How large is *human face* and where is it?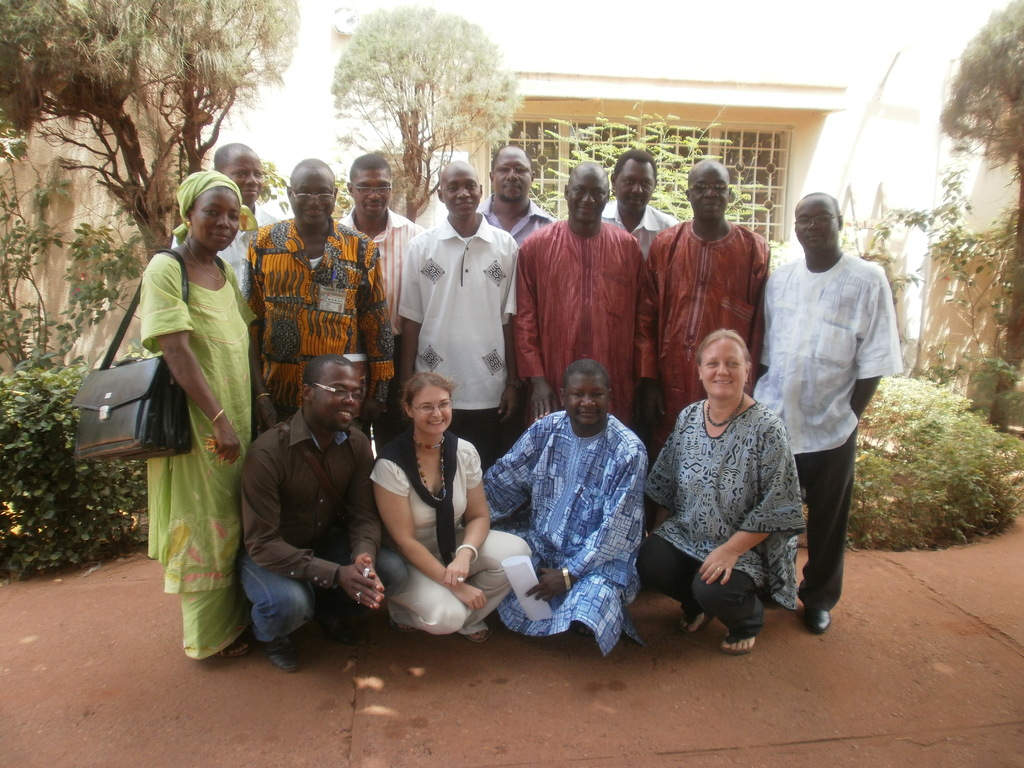
Bounding box: [x1=492, y1=150, x2=534, y2=204].
